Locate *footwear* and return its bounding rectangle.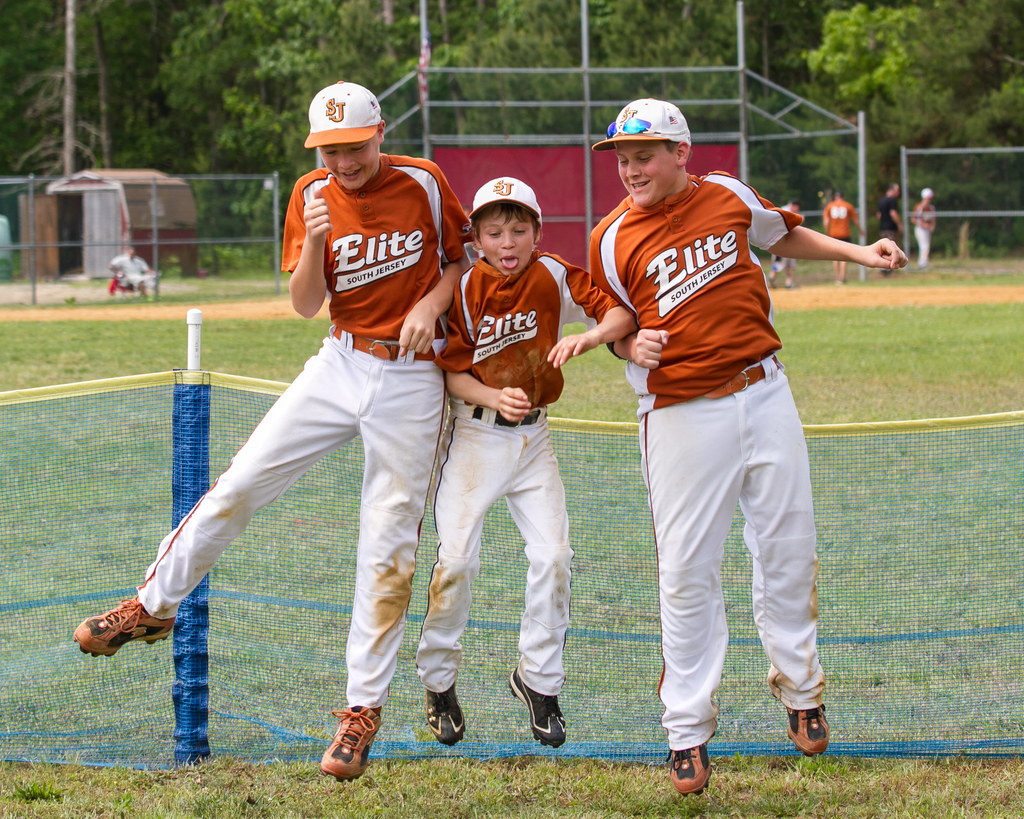
(429,688,468,744).
